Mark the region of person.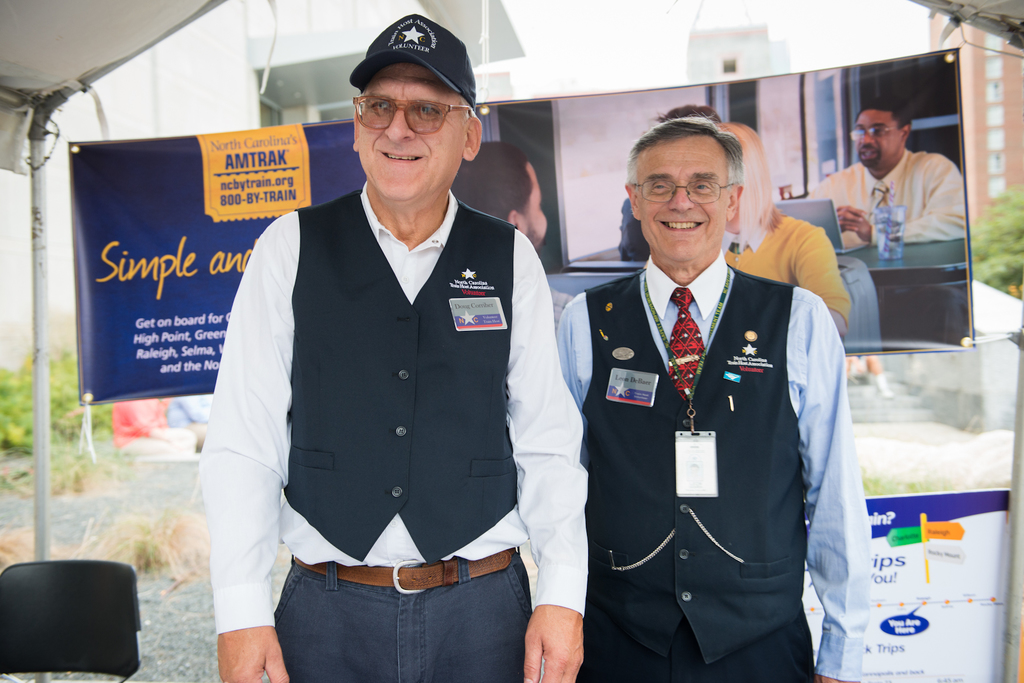
Region: crop(716, 121, 853, 336).
